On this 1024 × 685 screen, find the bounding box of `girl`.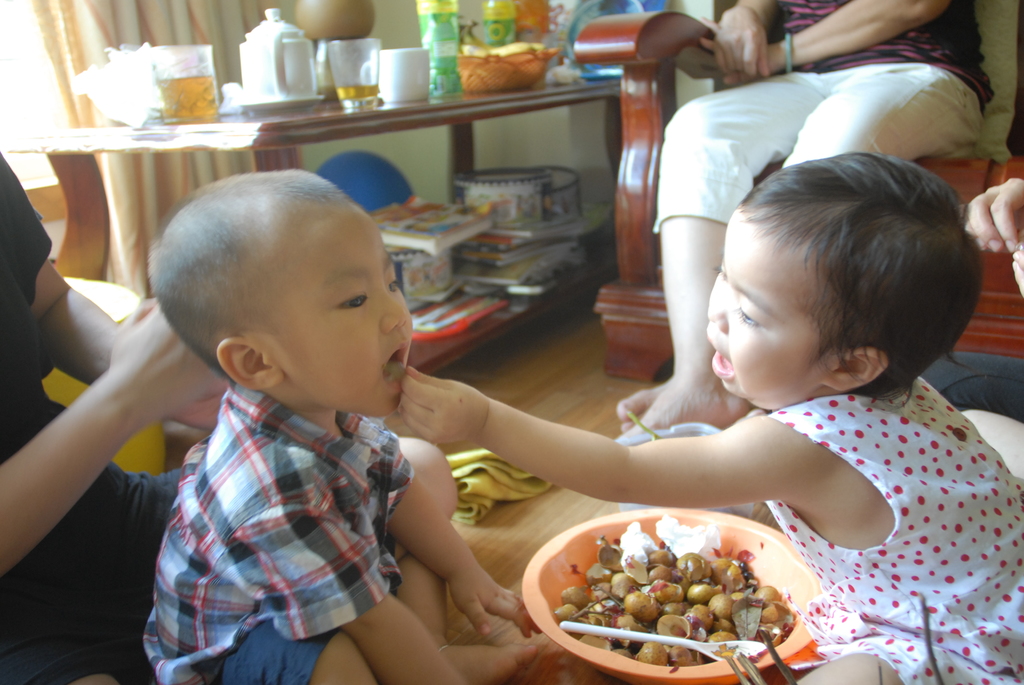
Bounding box: bbox=(401, 152, 1023, 684).
